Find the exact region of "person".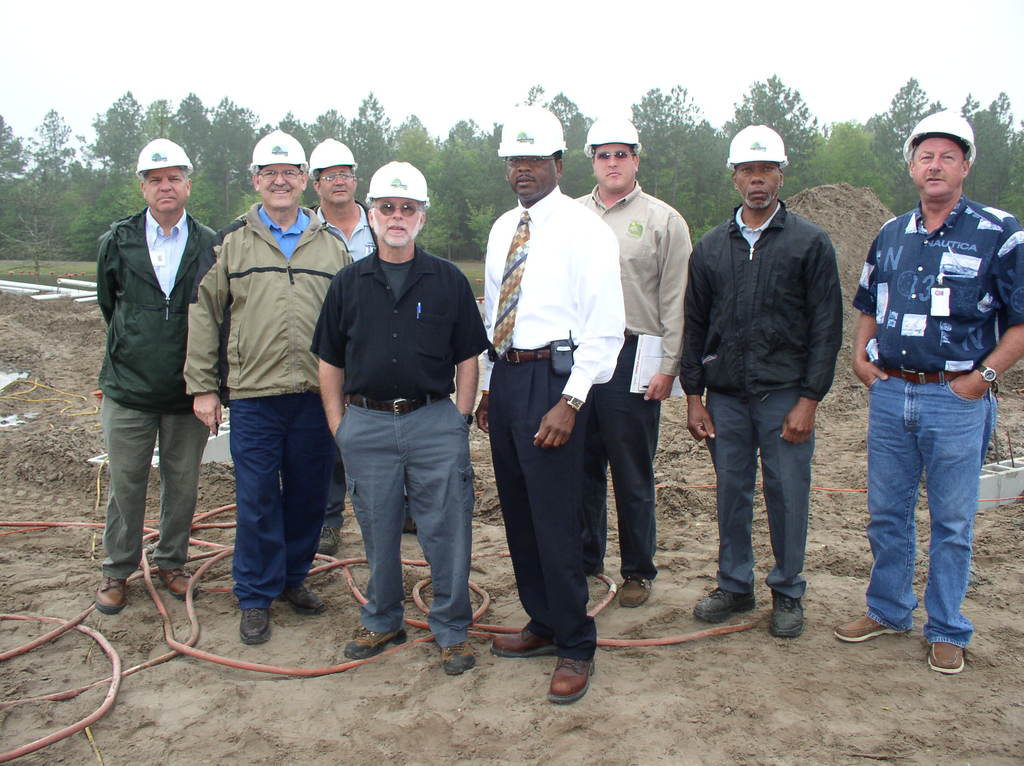
Exact region: {"left": 311, "top": 157, "right": 490, "bottom": 678}.
